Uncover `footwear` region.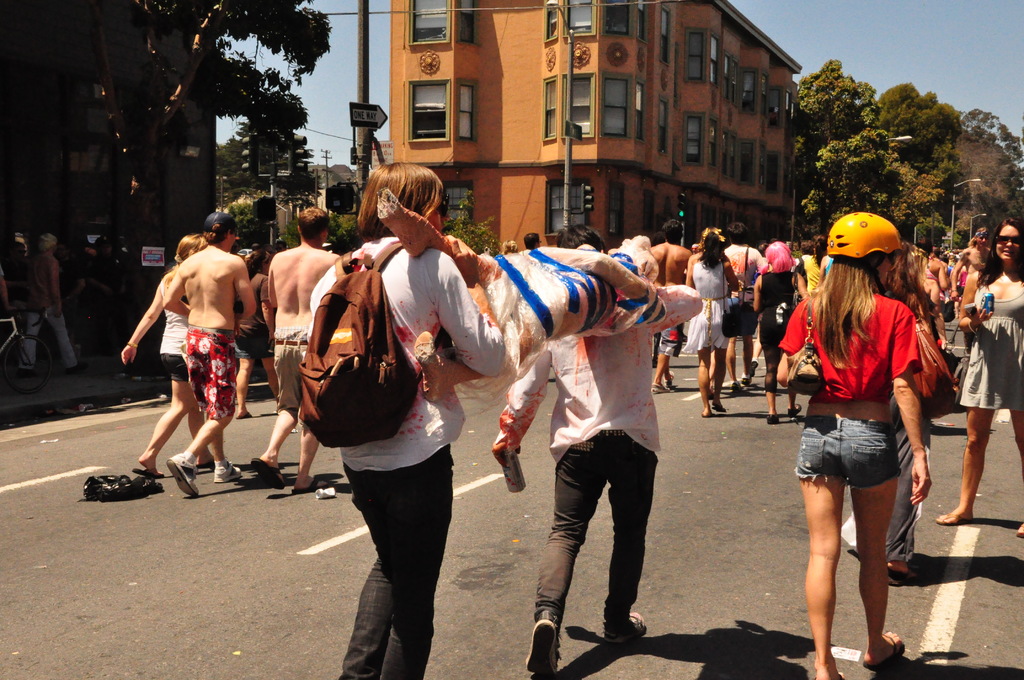
Uncovered: x1=753 y1=359 x2=760 y2=378.
